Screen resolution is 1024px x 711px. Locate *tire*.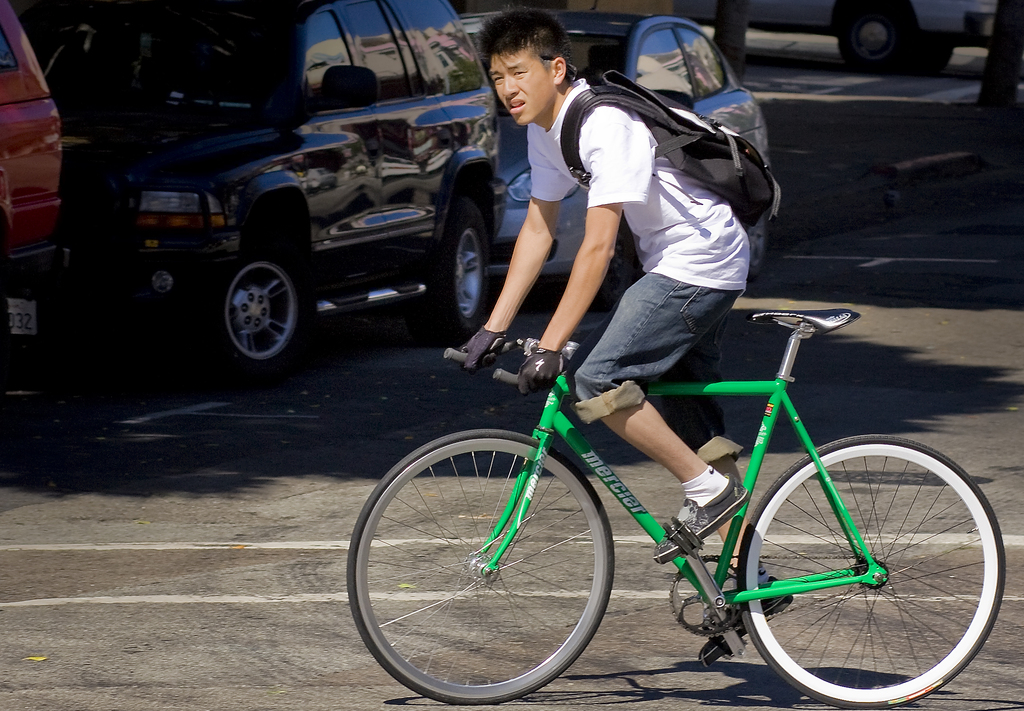
(215, 251, 307, 379).
